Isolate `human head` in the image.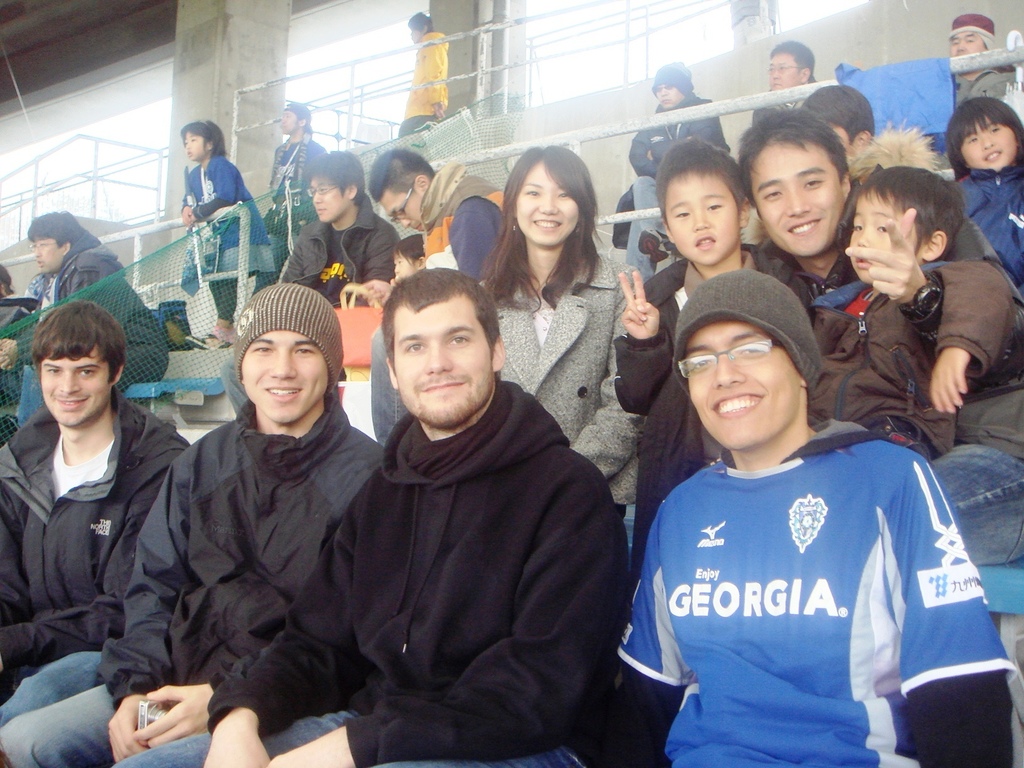
Isolated region: <box>179,122,223,161</box>.
